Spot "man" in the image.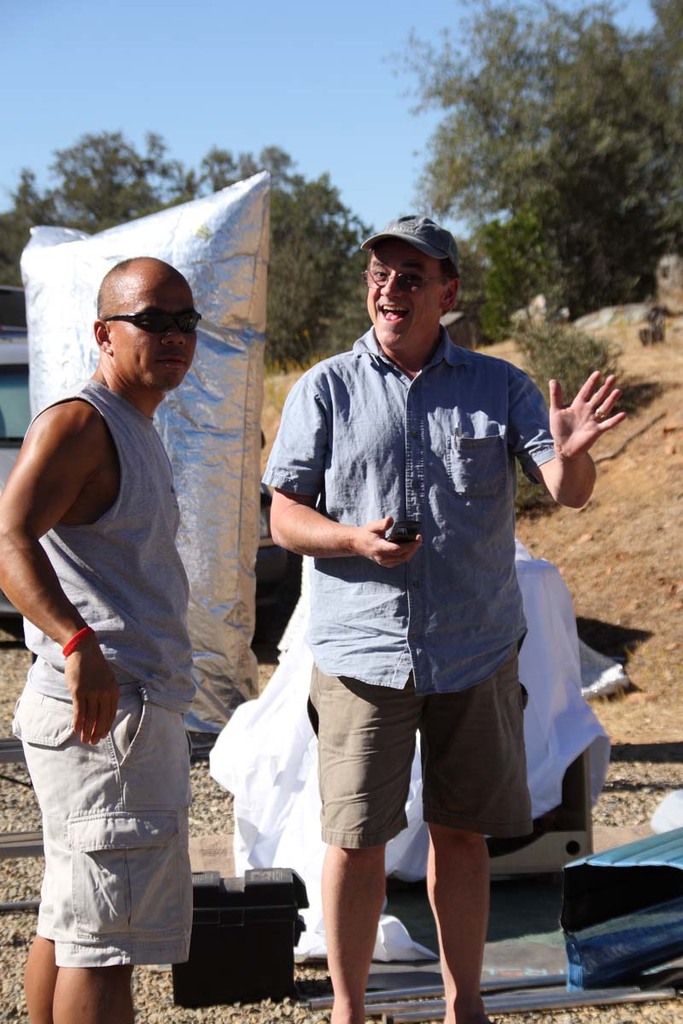
"man" found at 0/247/198/1023.
